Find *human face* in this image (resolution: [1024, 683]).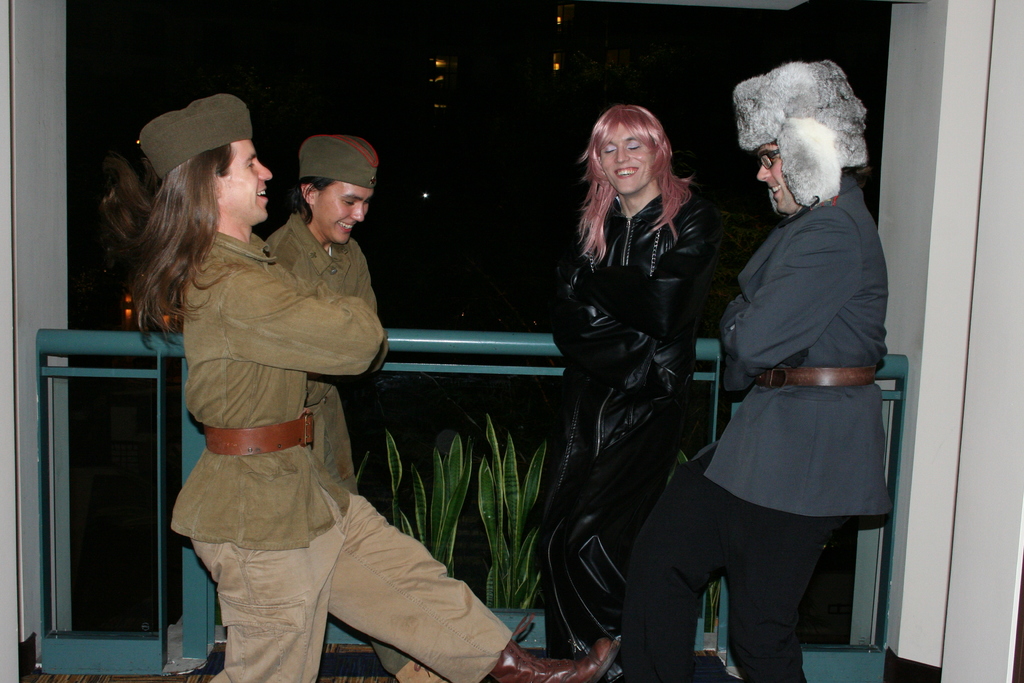
detection(224, 139, 275, 222).
